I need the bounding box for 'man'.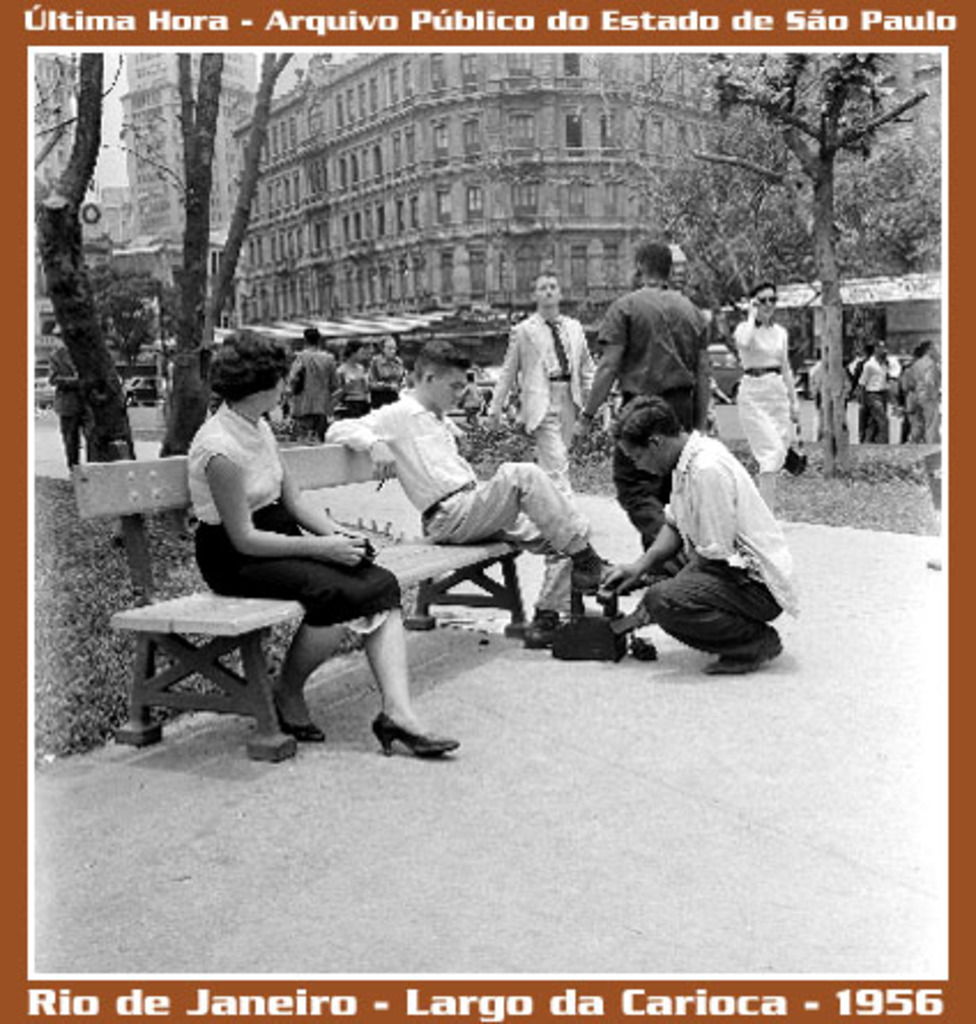
Here it is: bbox=[601, 393, 801, 674].
